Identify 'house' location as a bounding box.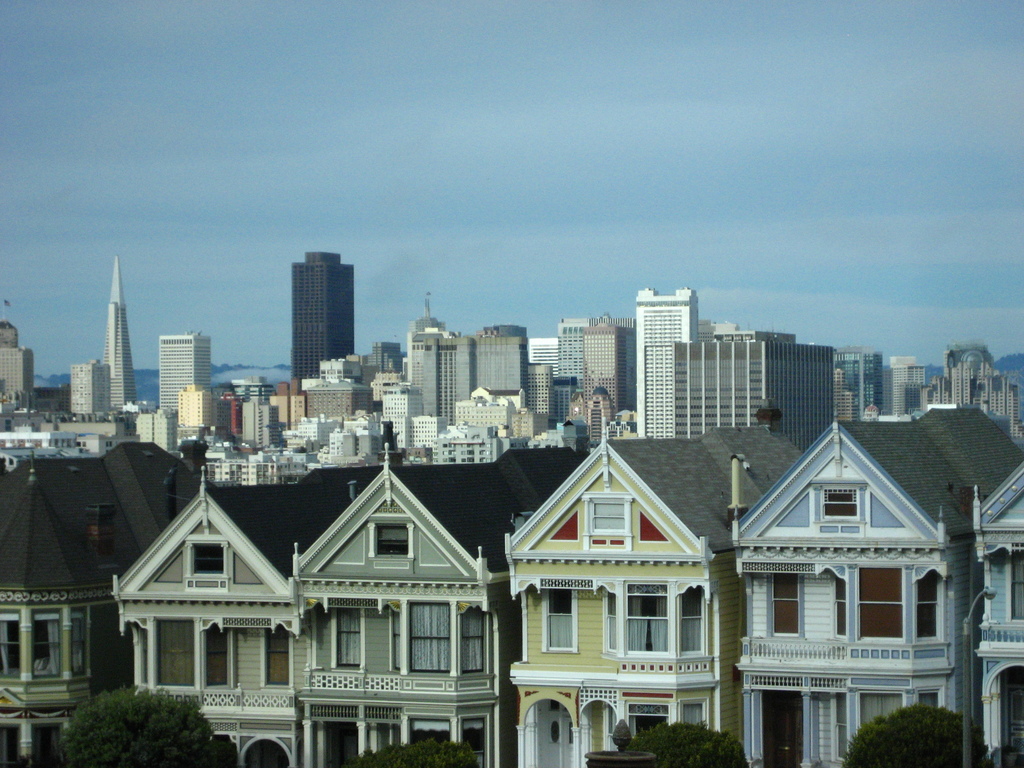
(667,396,993,748).
